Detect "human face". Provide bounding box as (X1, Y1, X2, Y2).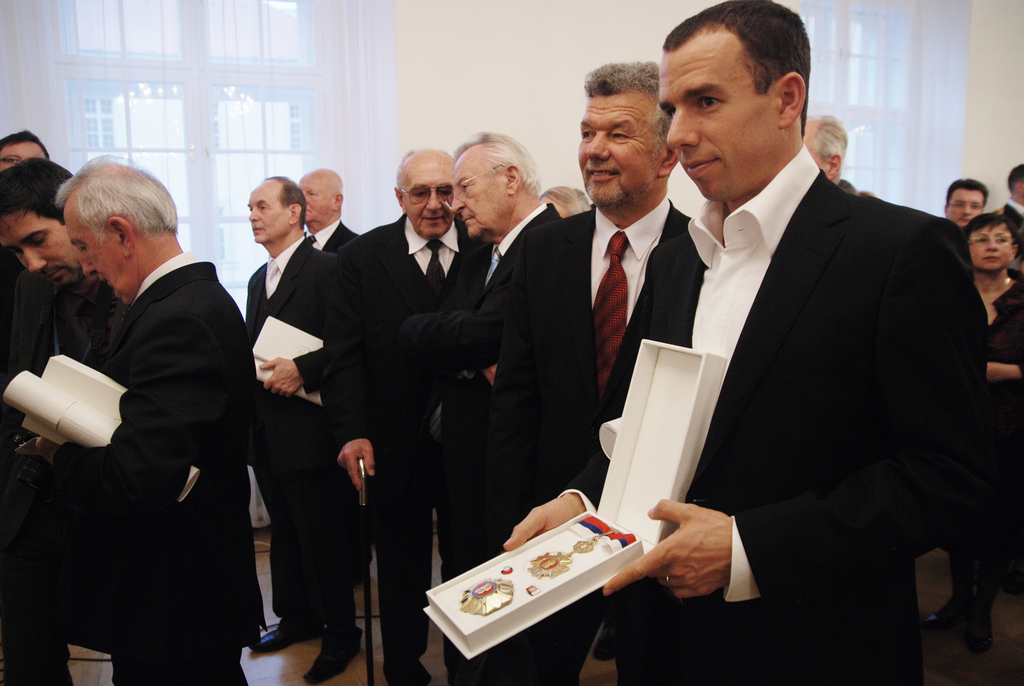
(666, 48, 776, 208).
